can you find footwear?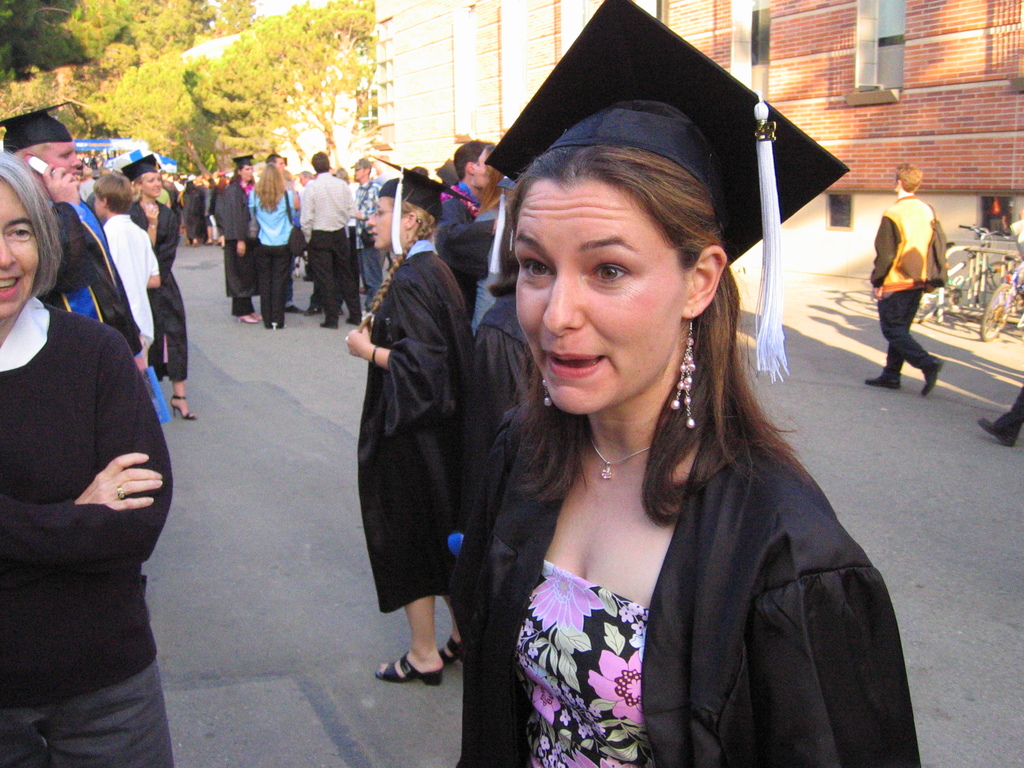
Yes, bounding box: pyautogui.locateOnScreen(248, 302, 260, 321).
